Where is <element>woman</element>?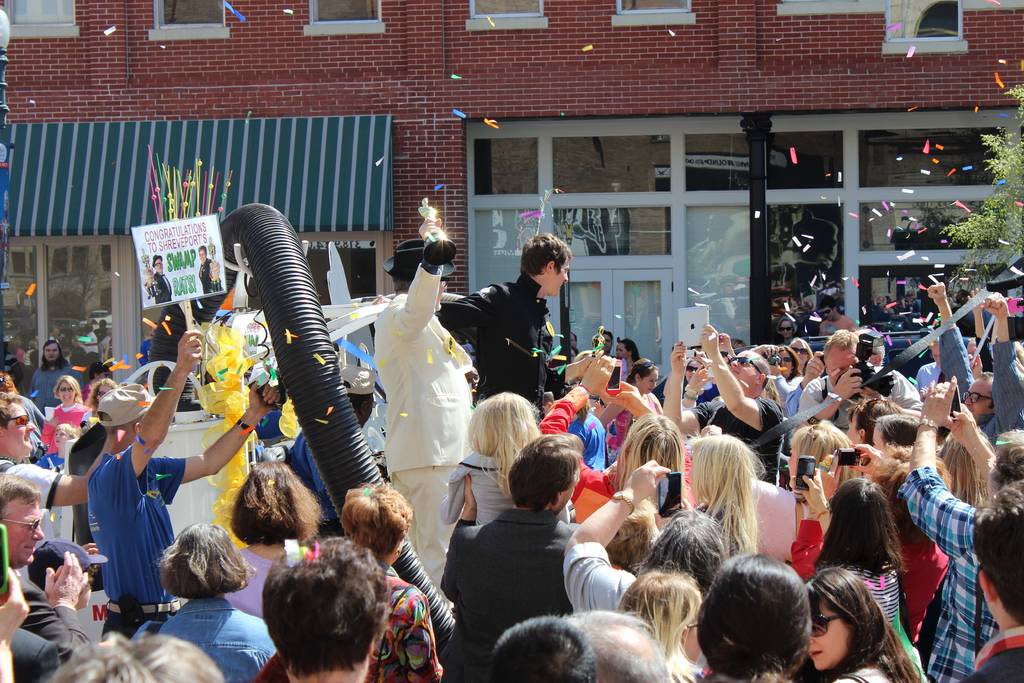
(936, 425, 995, 511).
